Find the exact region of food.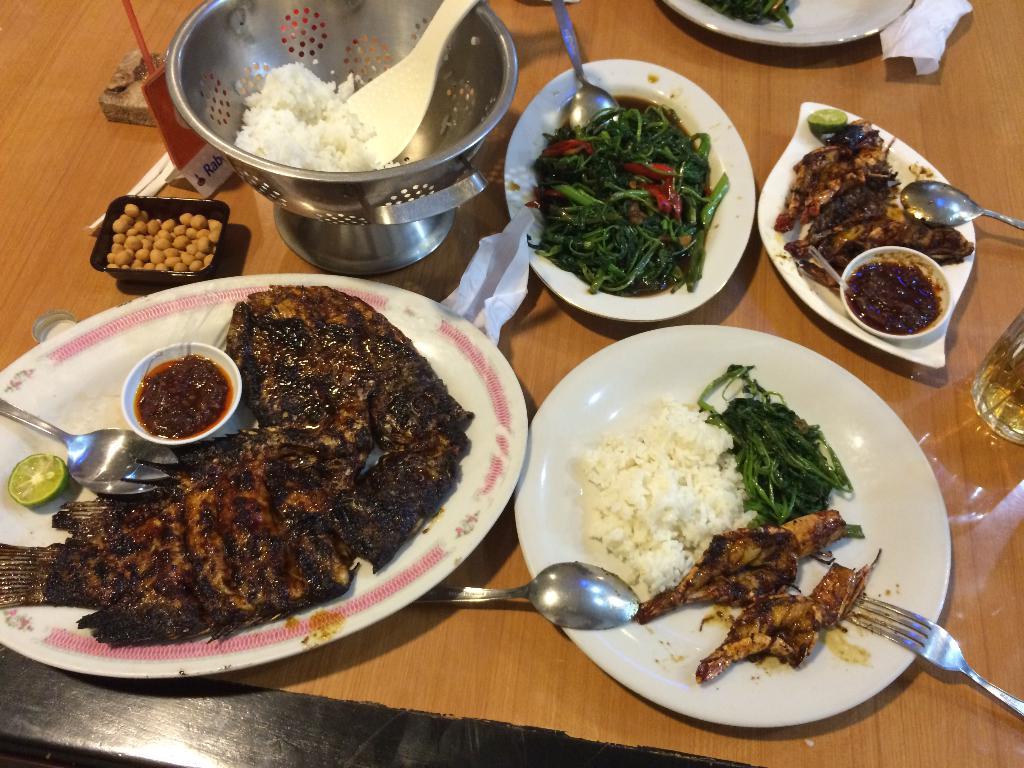
Exact region: (0, 280, 479, 651).
